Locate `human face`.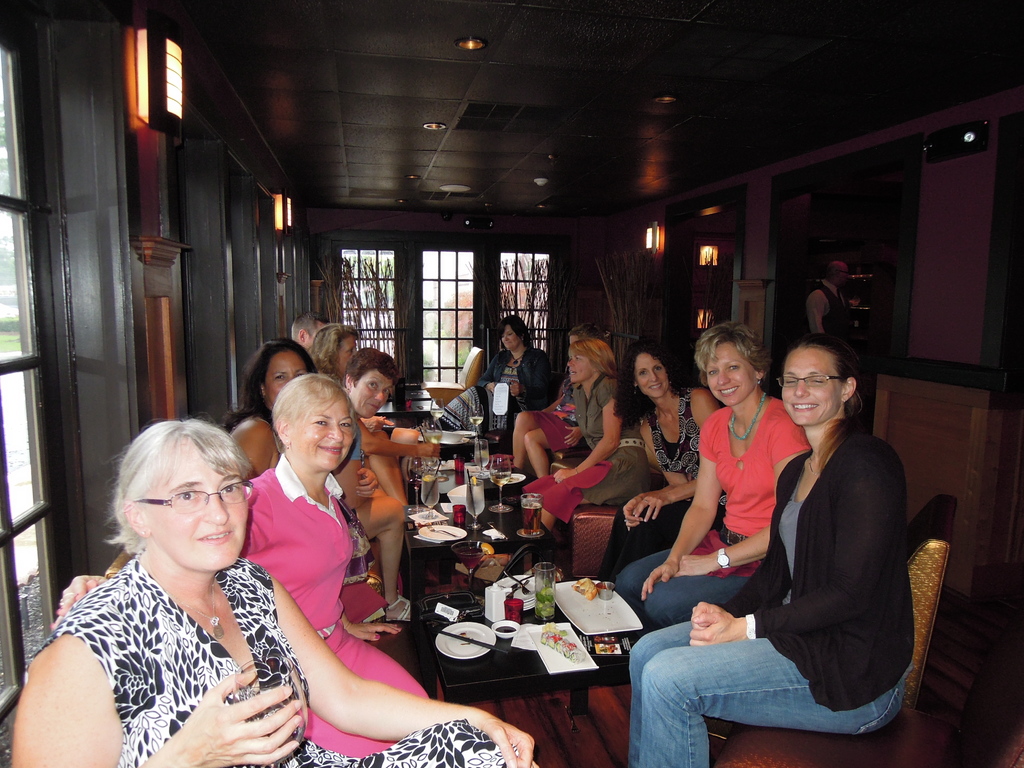
Bounding box: (707,342,756,404).
